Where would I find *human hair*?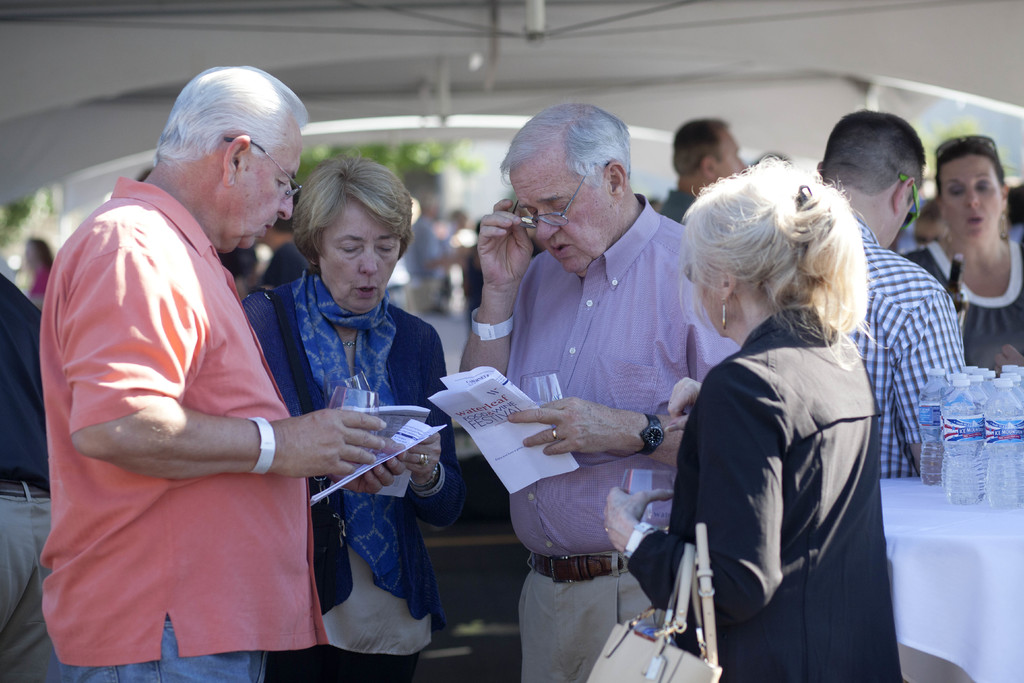
At (left=671, top=115, right=731, bottom=174).
